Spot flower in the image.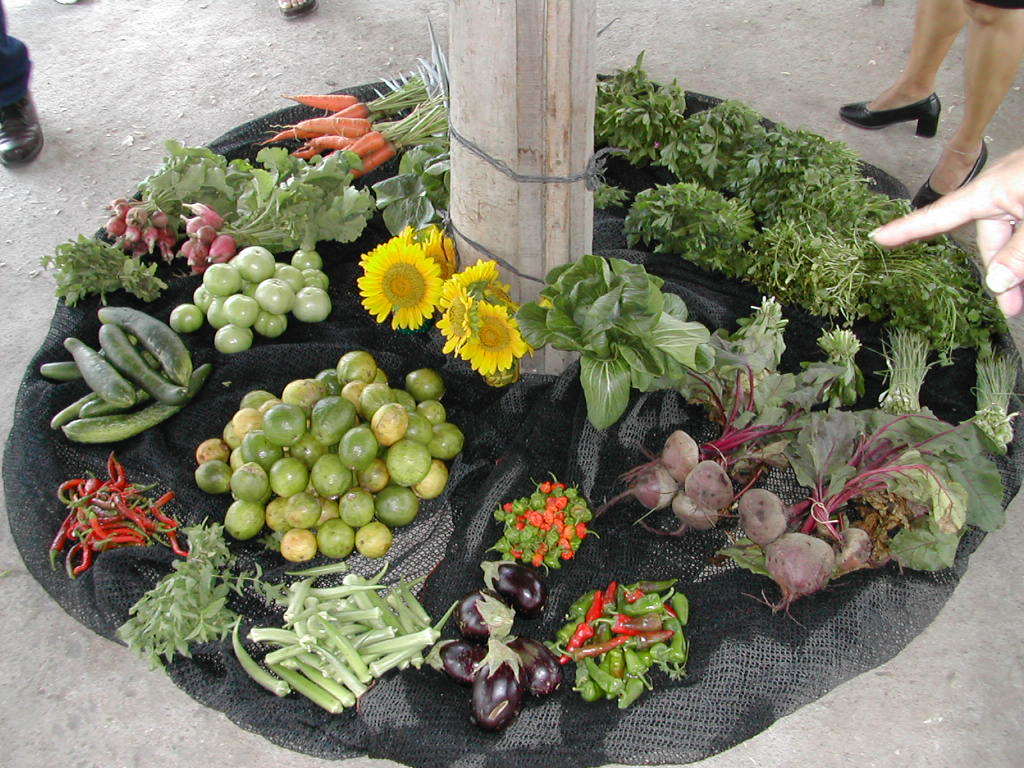
flower found at x1=474, y1=280, x2=522, y2=330.
